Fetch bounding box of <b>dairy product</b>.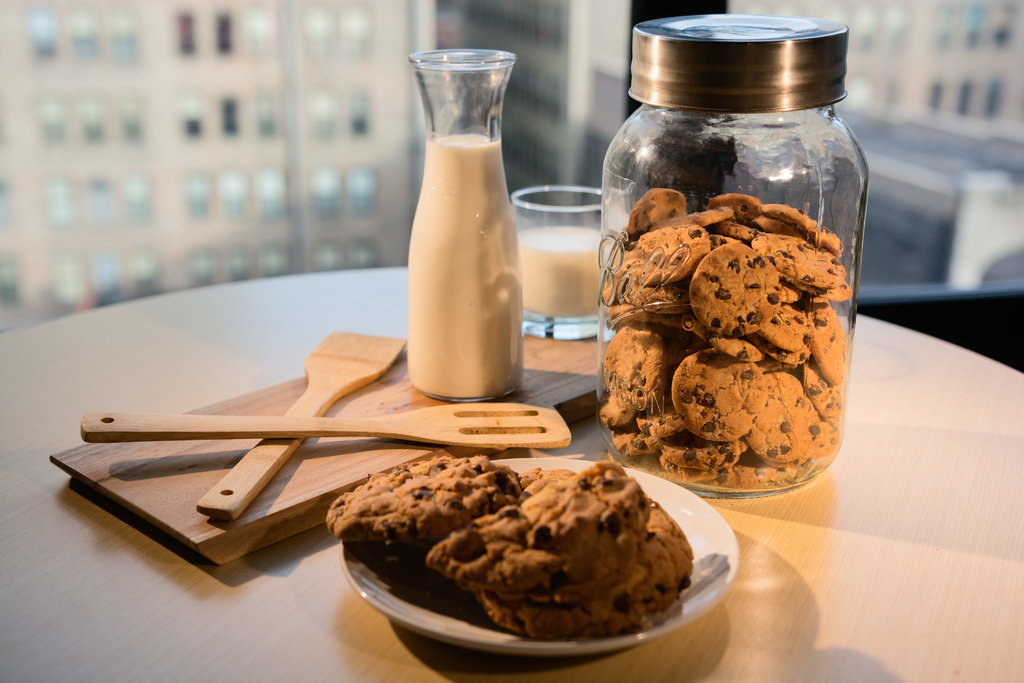
Bbox: (left=451, top=478, right=649, bottom=605).
